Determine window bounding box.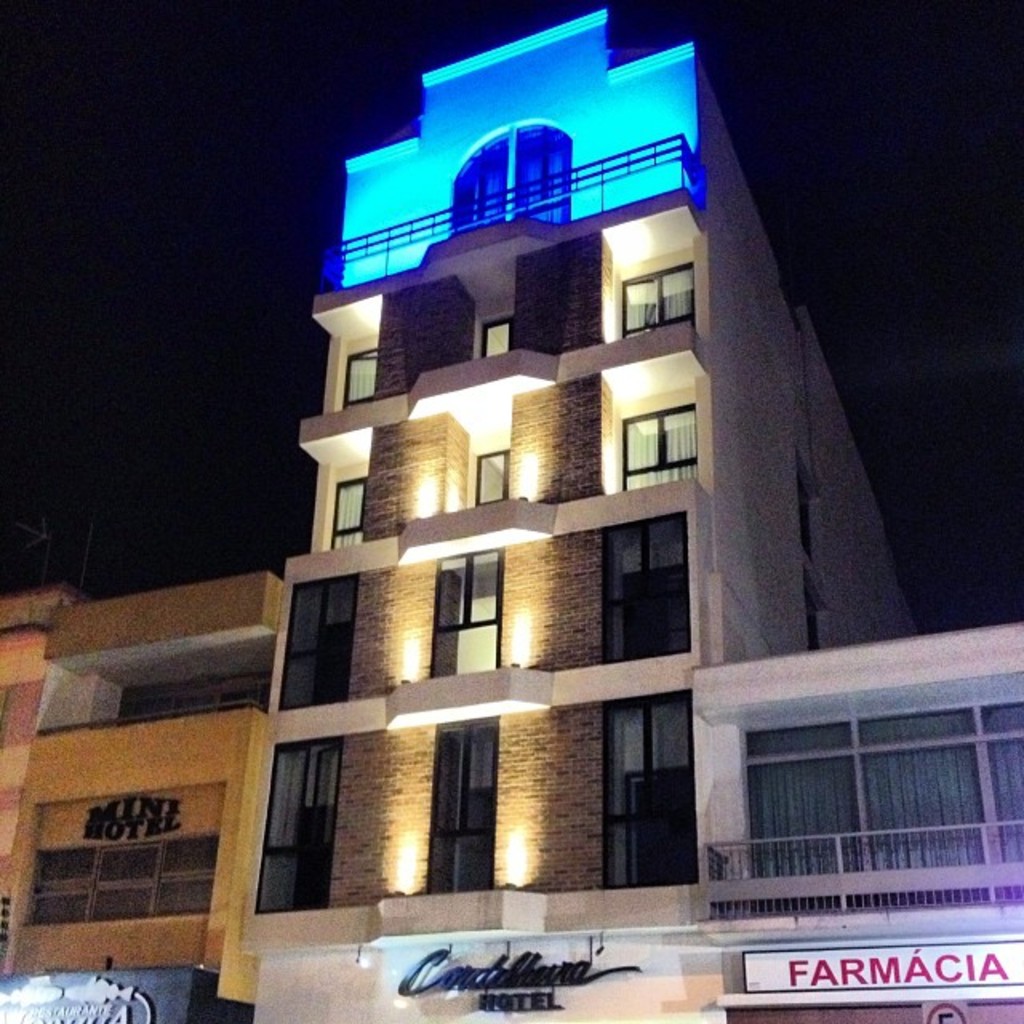
Determined: 285 576 366 707.
